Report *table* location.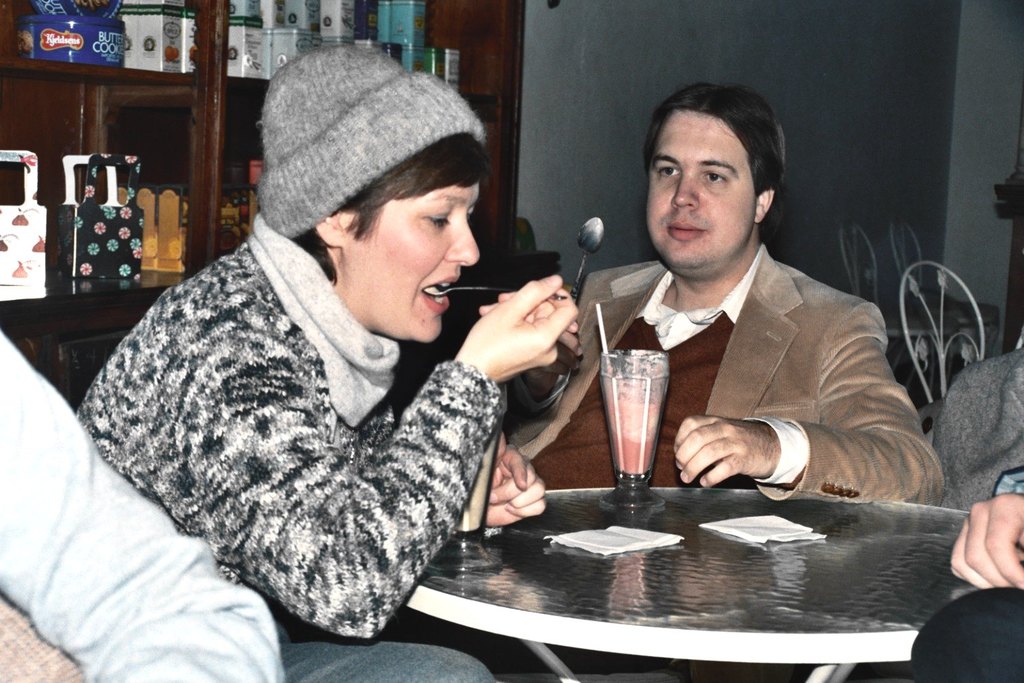
Report: detection(386, 452, 979, 678).
